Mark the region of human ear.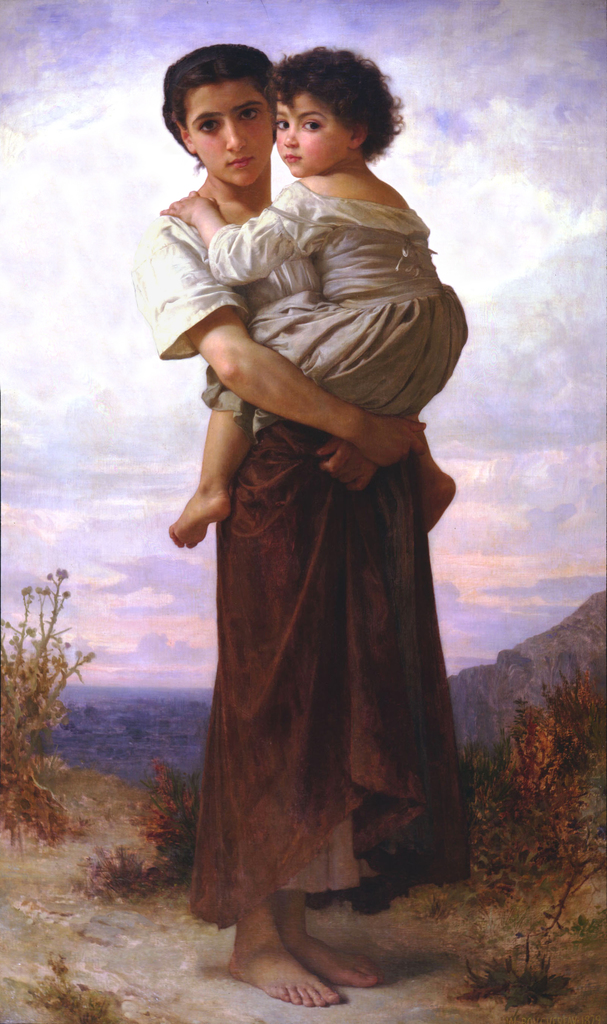
Region: rect(181, 128, 198, 154).
